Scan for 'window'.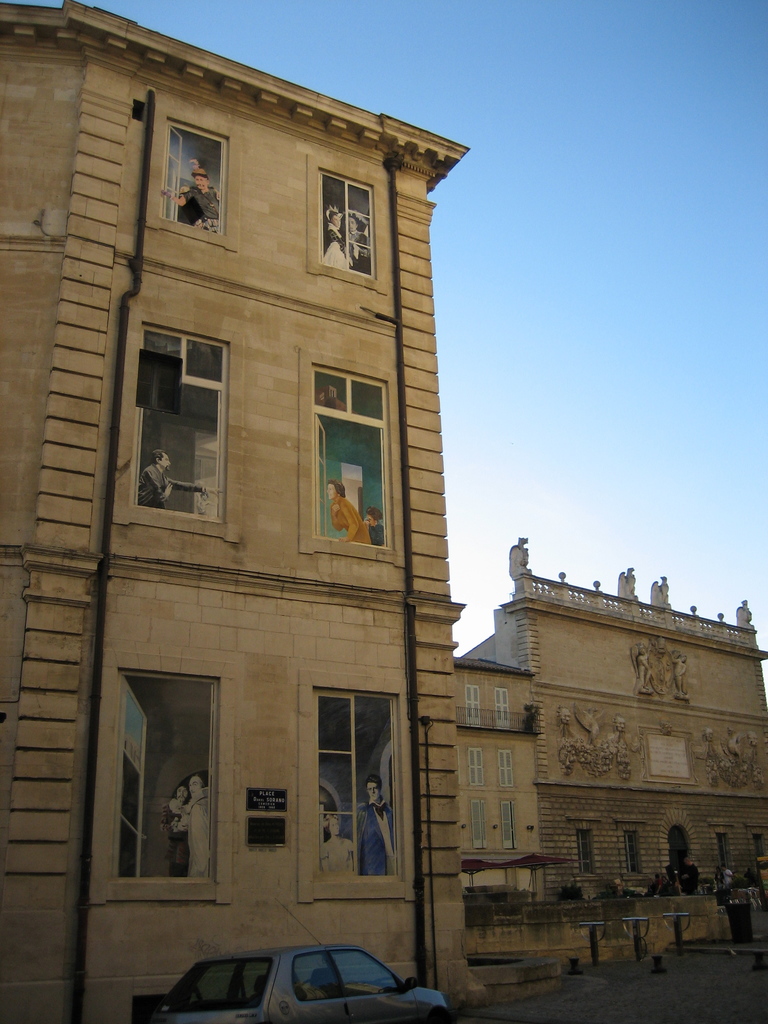
Scan result: box=[464, 798, 486, 854].
